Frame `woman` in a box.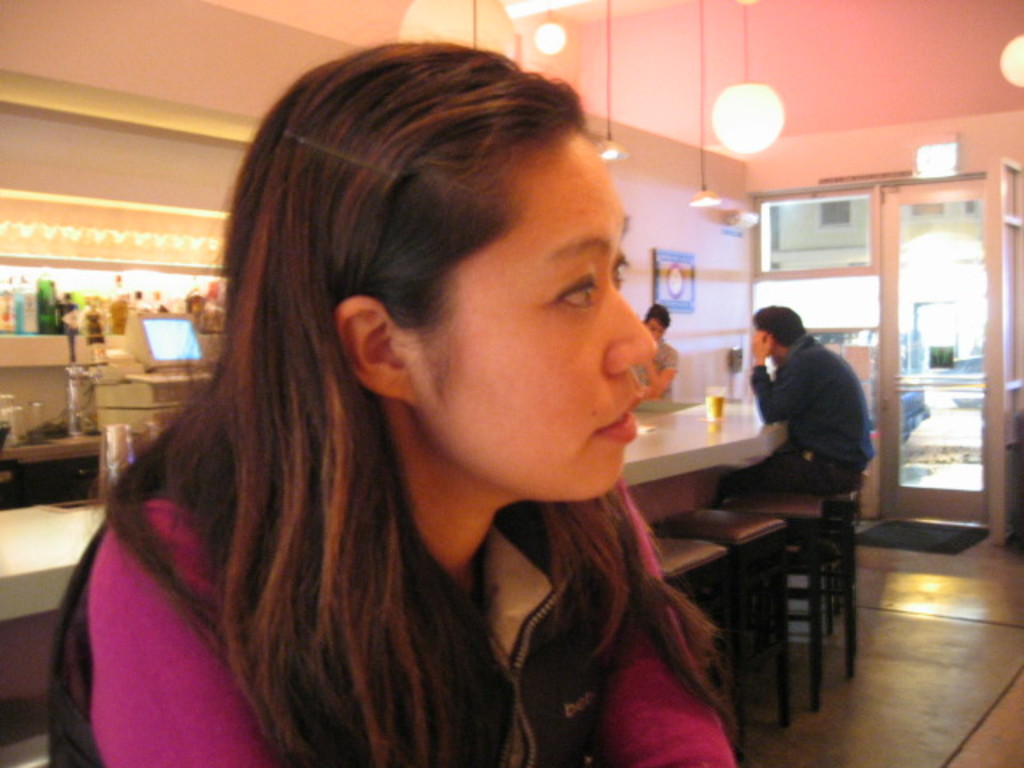
[x1=74, y1=78, x2=760, y2=749].
